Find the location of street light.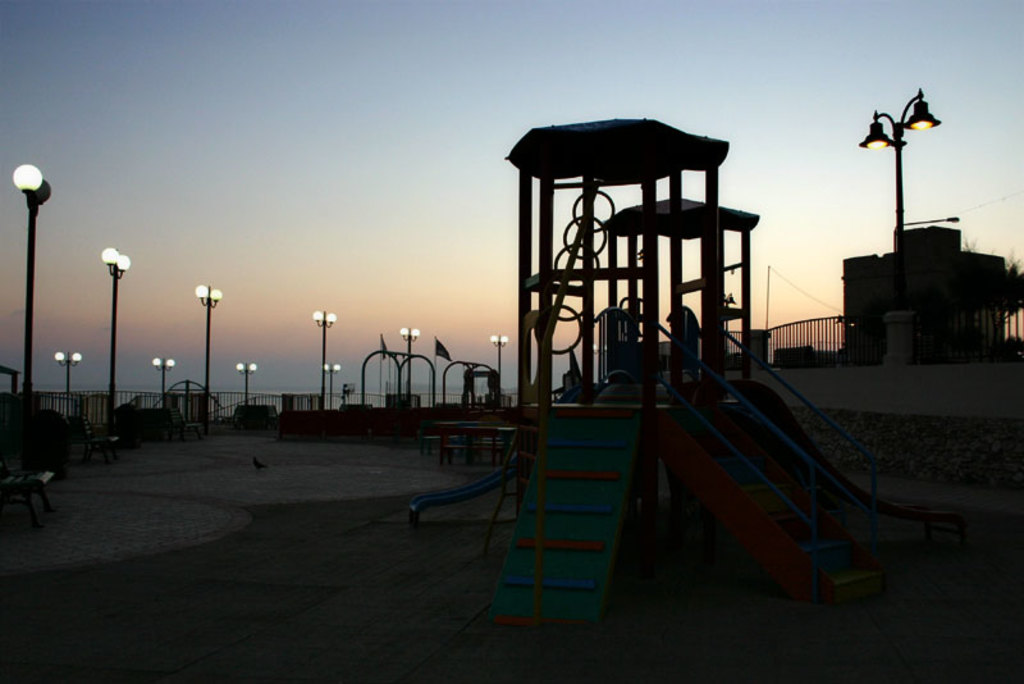
Location: bbox(892, 218, 965, 245).
